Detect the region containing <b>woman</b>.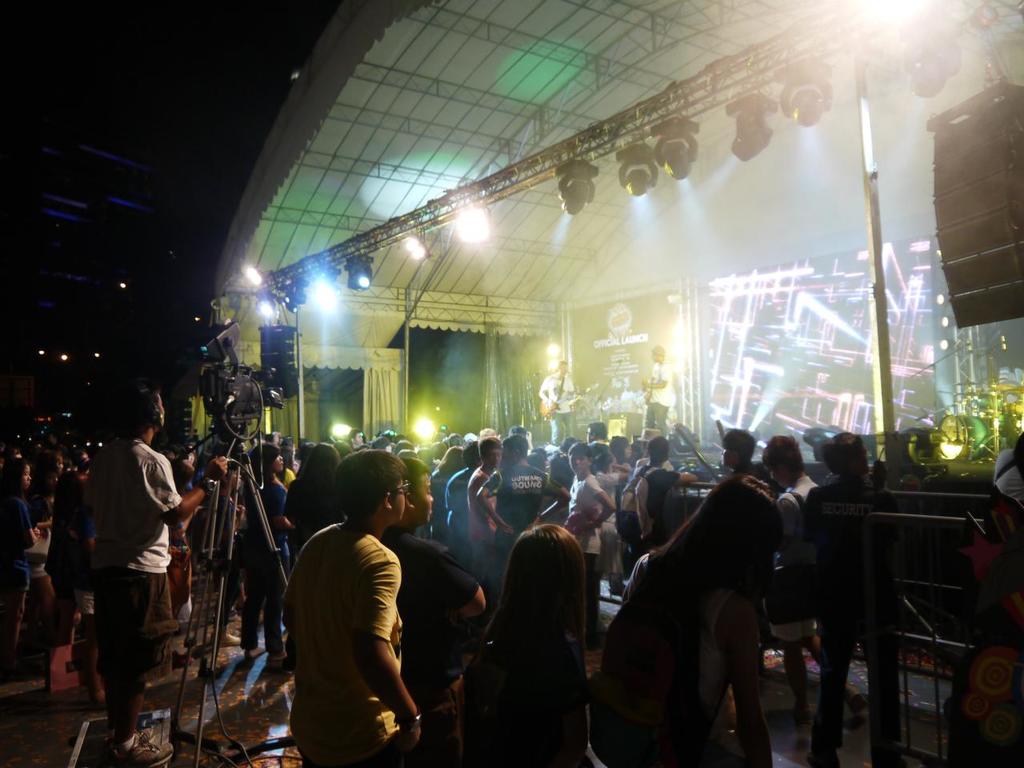
(x1=0, y1=454, x2=38, y2=666).
